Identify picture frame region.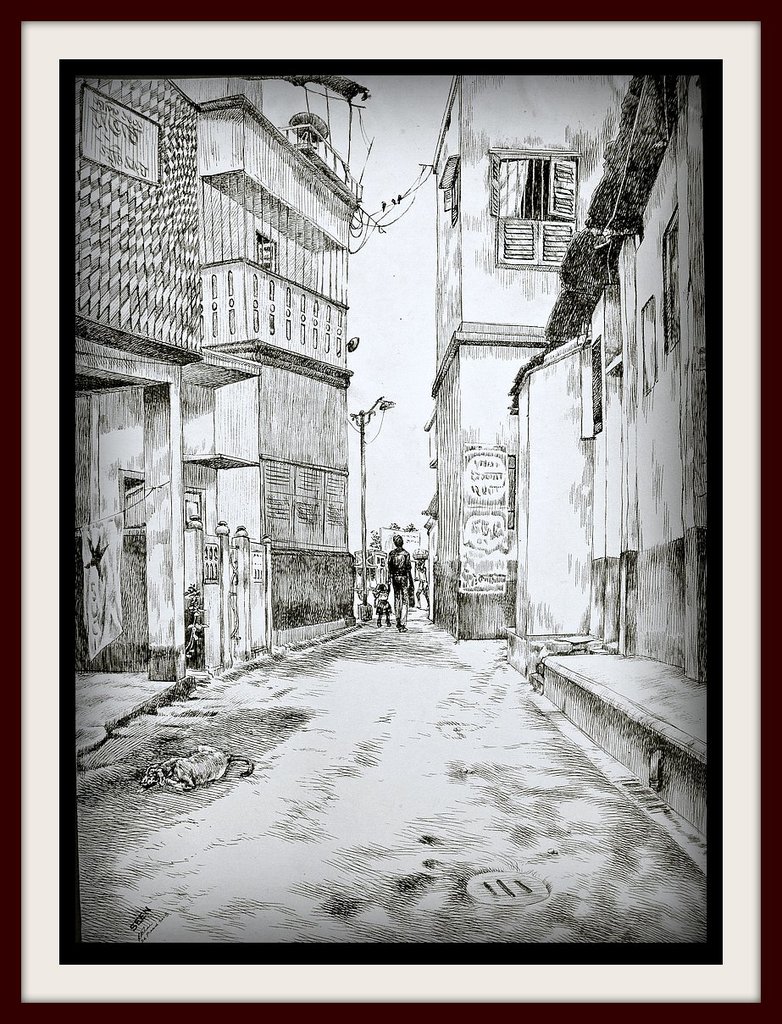
Region: Rect(0, 1, 779, 1023).
